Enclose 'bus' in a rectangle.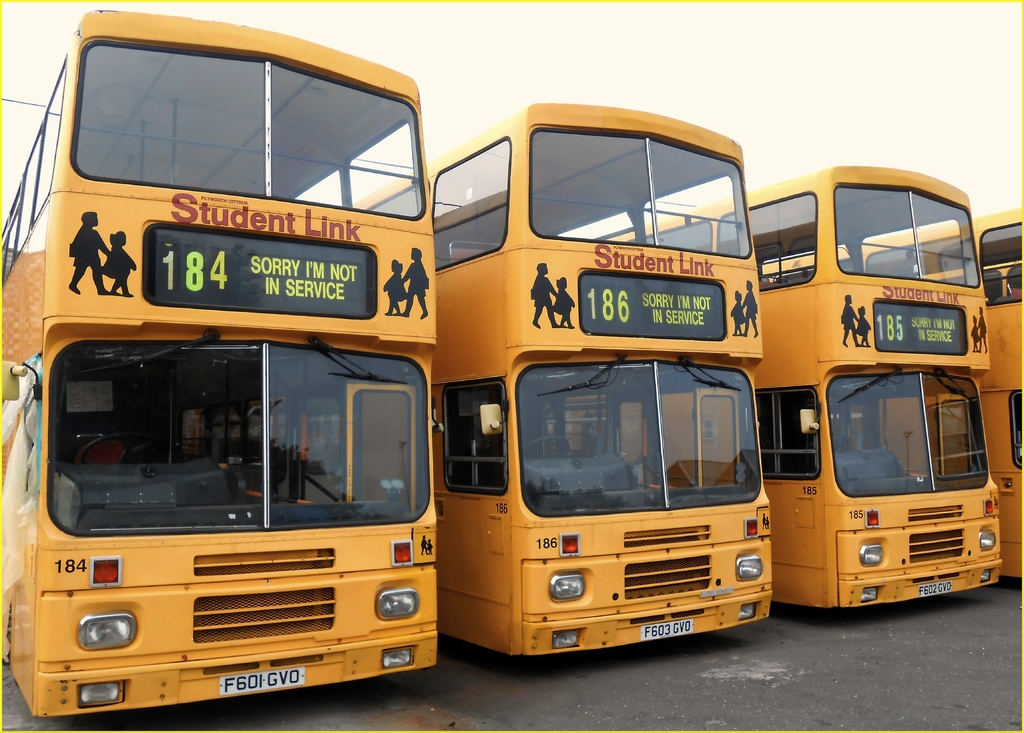
(0,8,440,718).
